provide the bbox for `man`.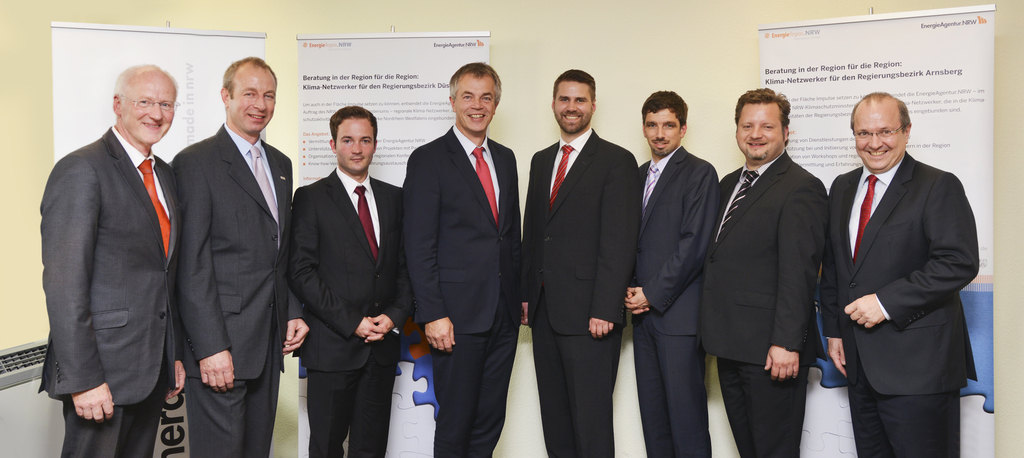
Rect(700, 86, 831, 457).
